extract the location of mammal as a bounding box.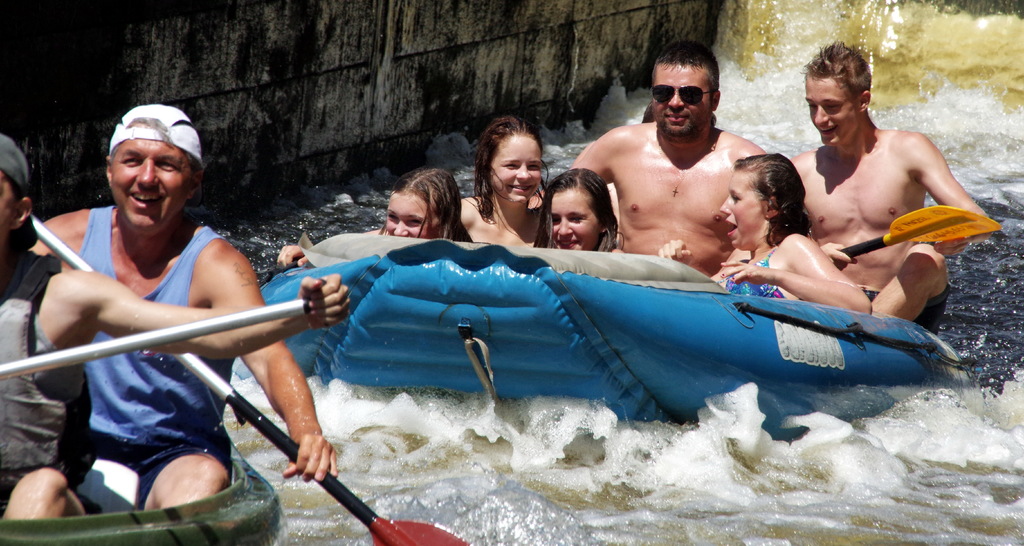
(x1=378, y1=156, x2=476, y2=243).
